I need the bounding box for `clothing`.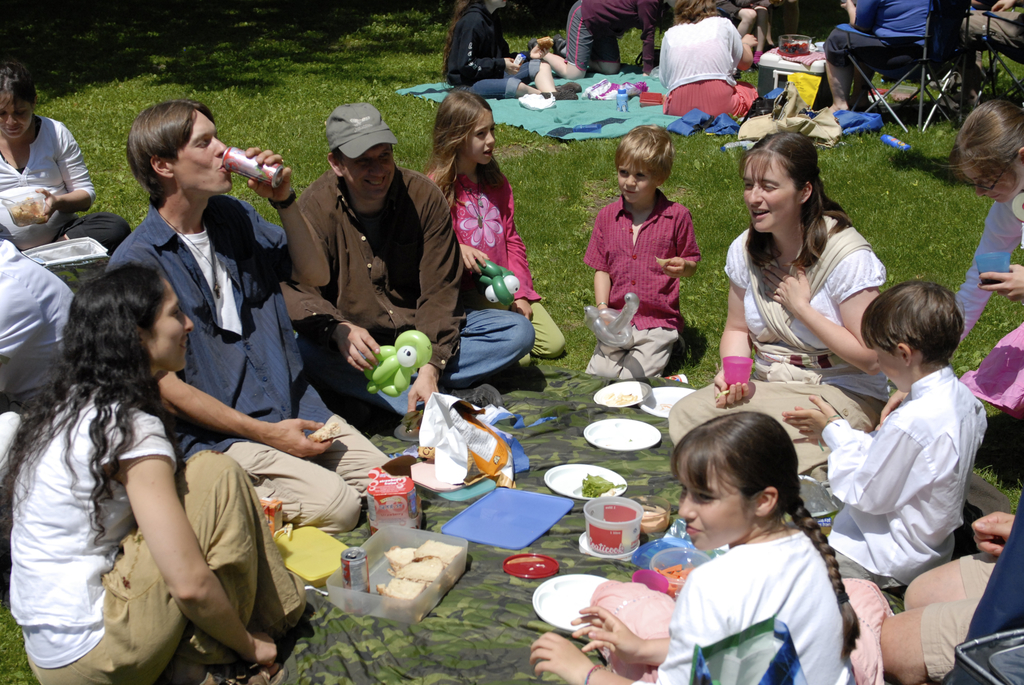
Here it is: [559, 0, 661, 74].
